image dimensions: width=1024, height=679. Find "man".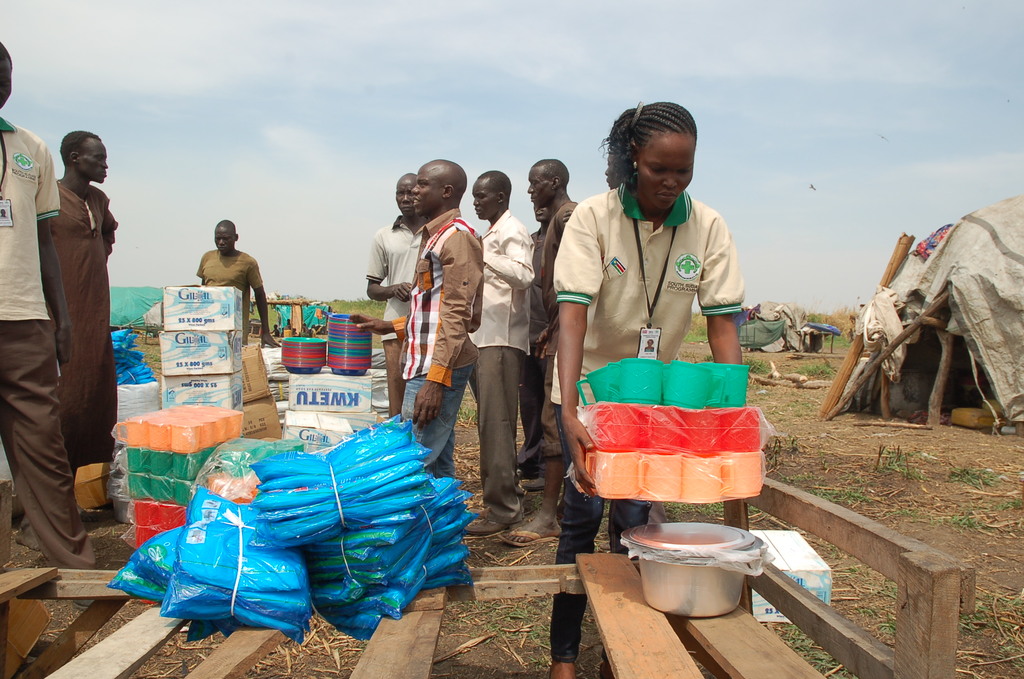
0 42 109 563.
